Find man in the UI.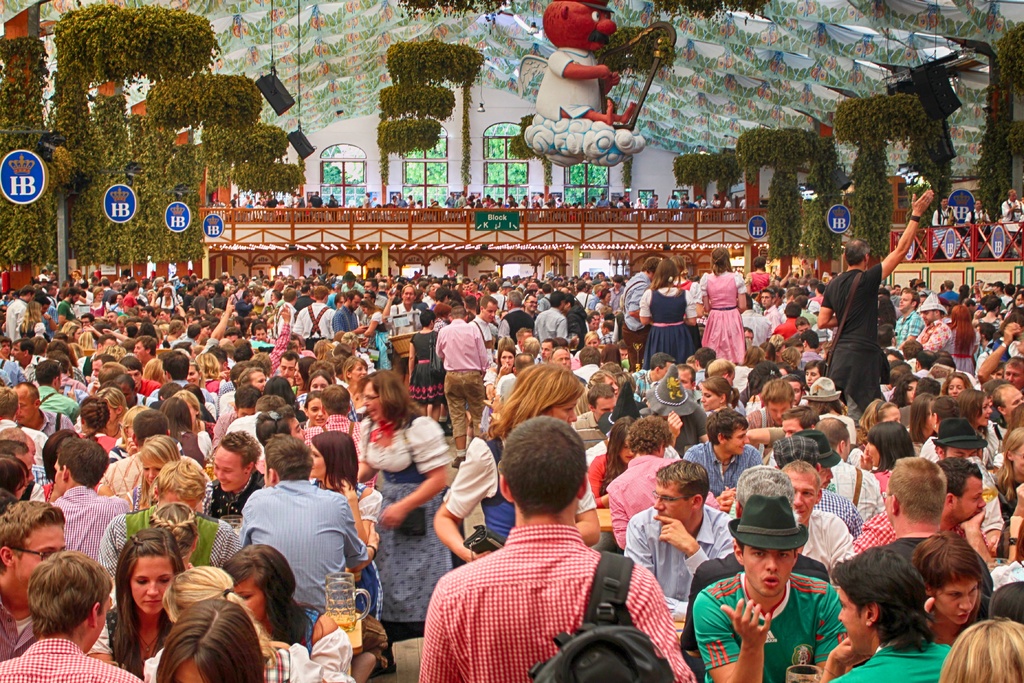
UI element at [x1=253, y1=319, x2=276, y2=346].
